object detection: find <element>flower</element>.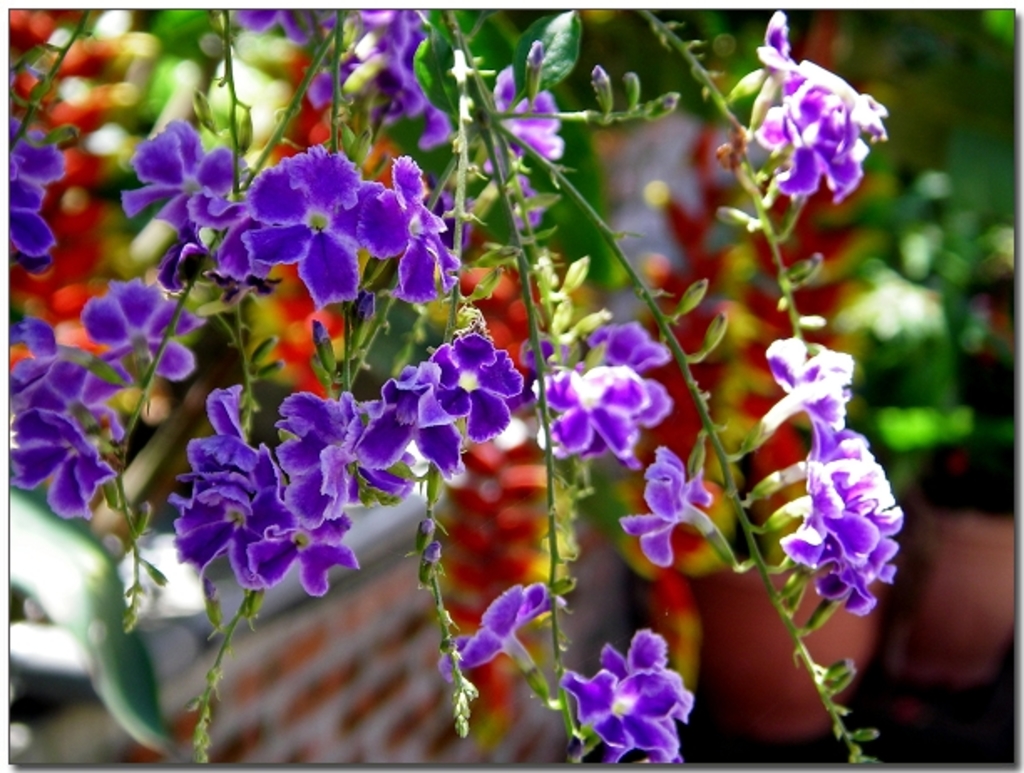
<region>10, 117, 70, 263</region>.
